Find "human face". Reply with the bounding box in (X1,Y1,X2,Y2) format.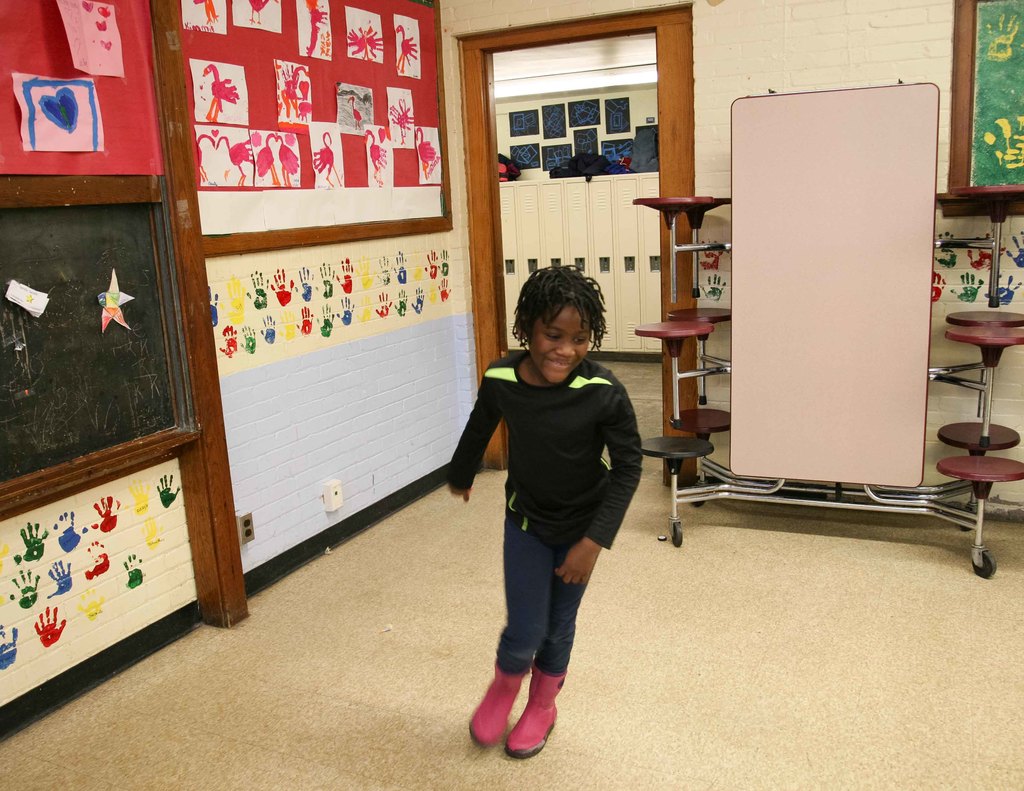
(527,302,595,389).
